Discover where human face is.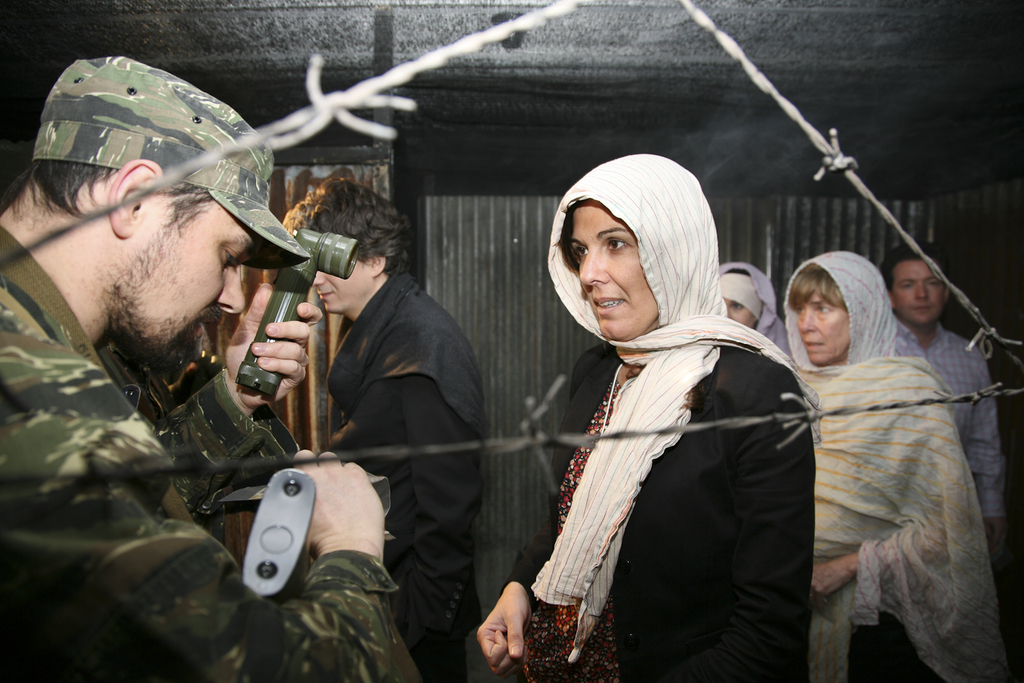
Discovered at locate(726, 298, 757, 329).
